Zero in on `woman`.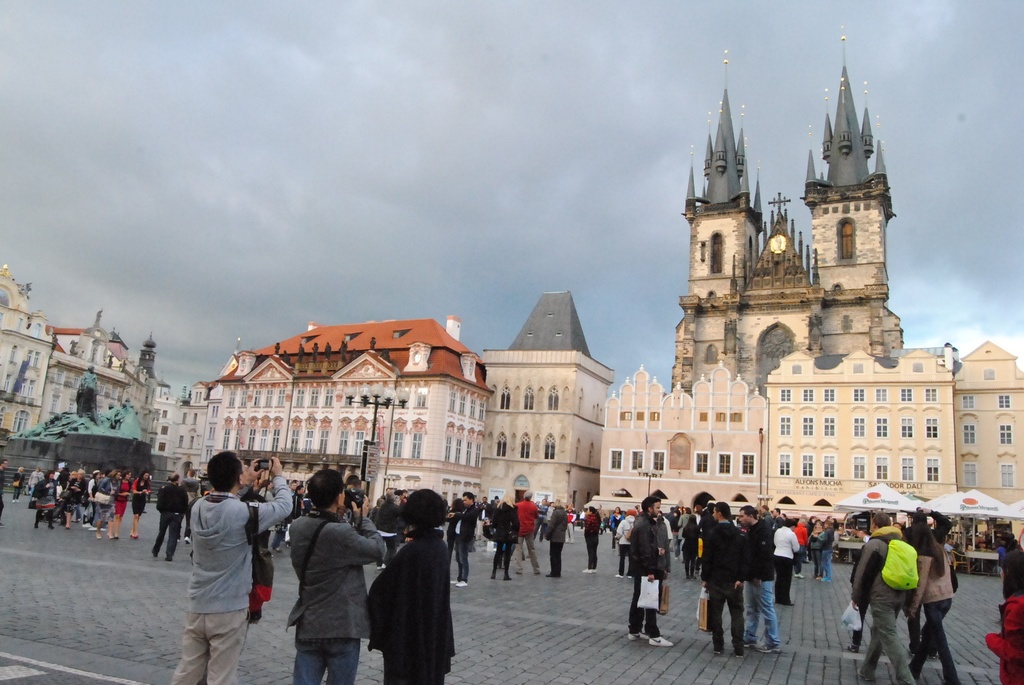
Zeroed in: bbox=[20, 465, 45, 499].
